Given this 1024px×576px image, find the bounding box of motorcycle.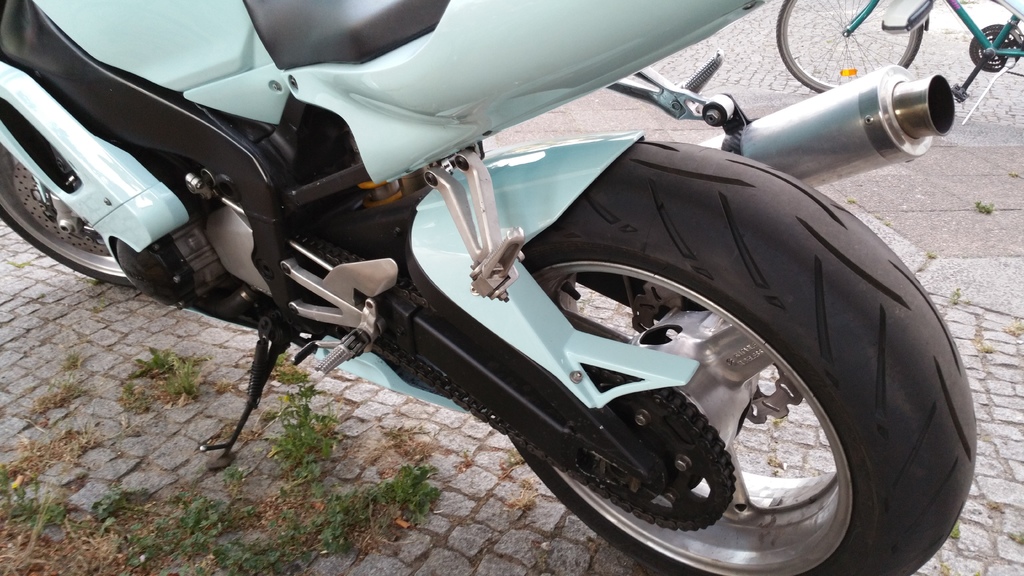
13, 0, 925, 575.
